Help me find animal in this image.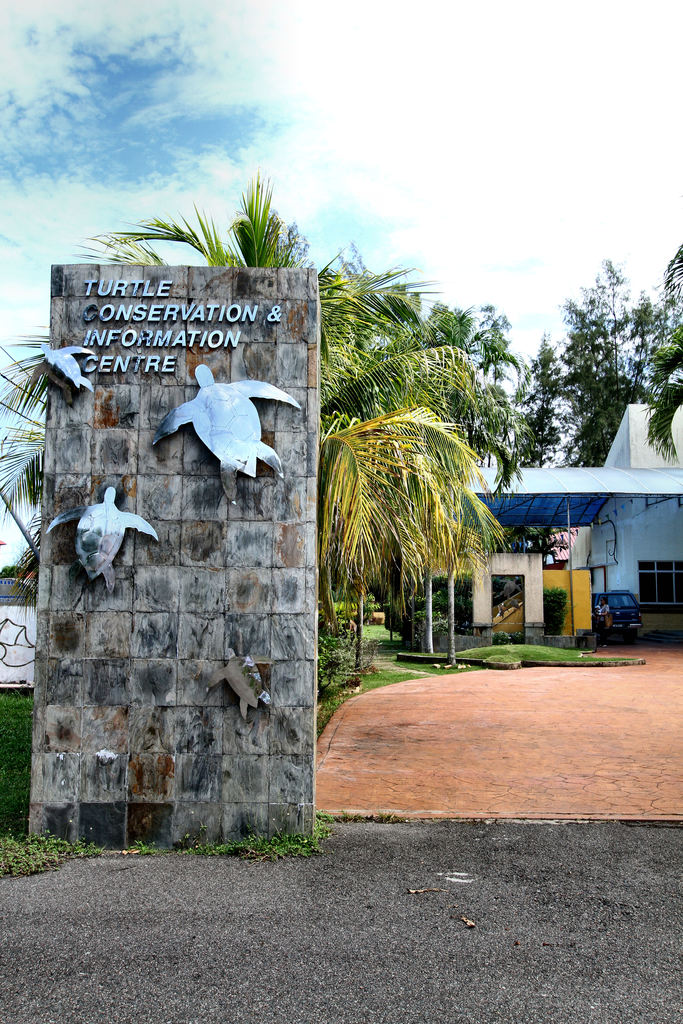
Found it: Rect(204, 643, 276, 717).
